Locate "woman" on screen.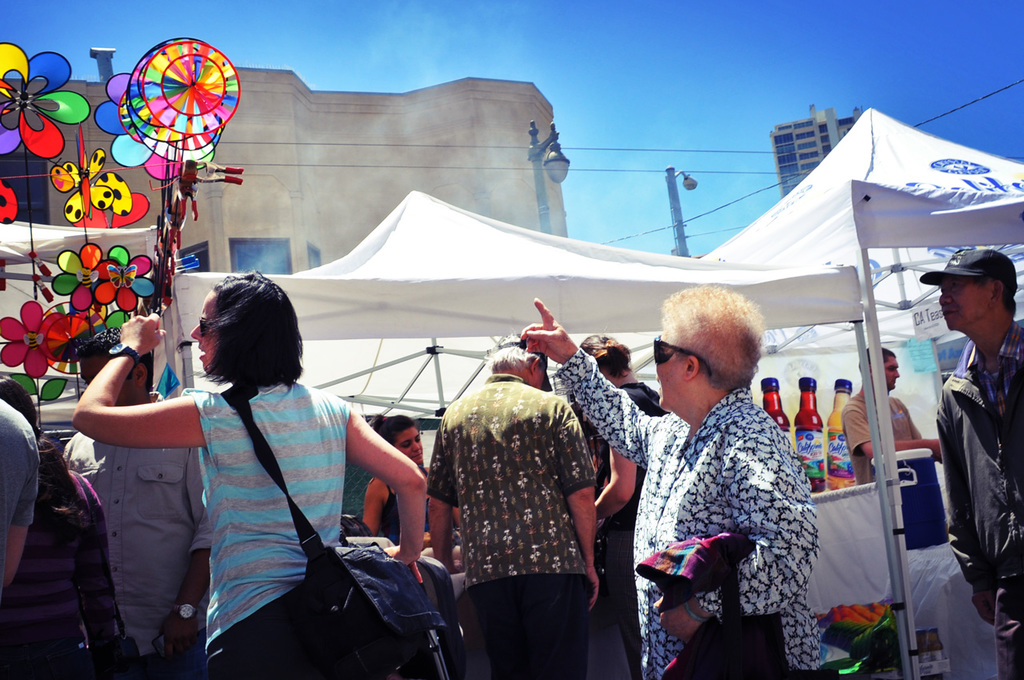
On screen at [left=0, top=373, right=114, bottom=679].
